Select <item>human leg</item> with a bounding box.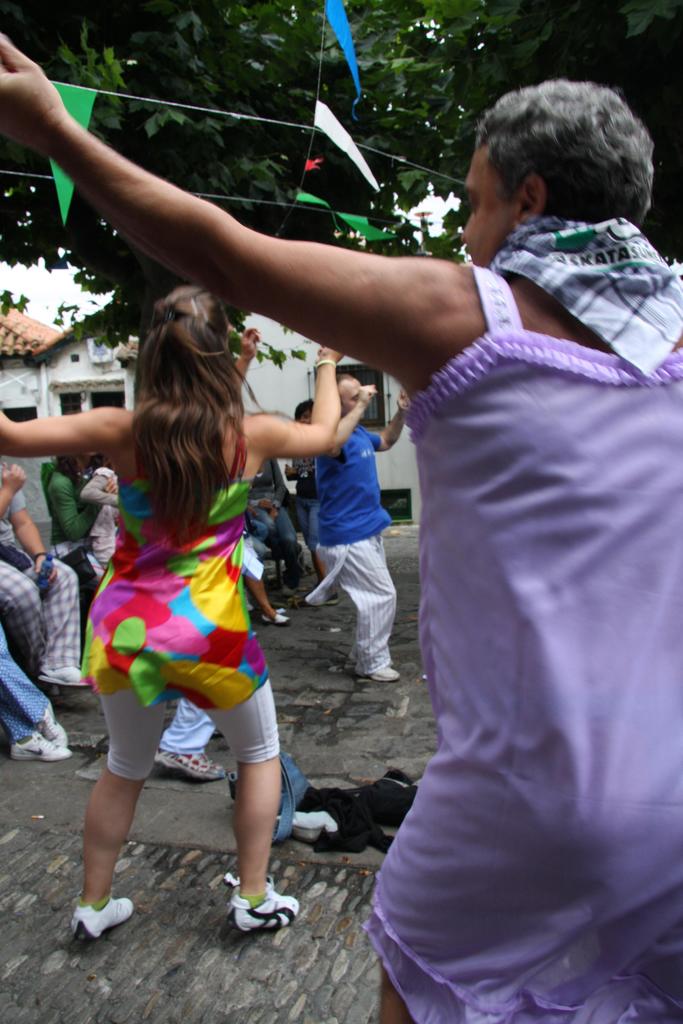
0:623:69:749.
